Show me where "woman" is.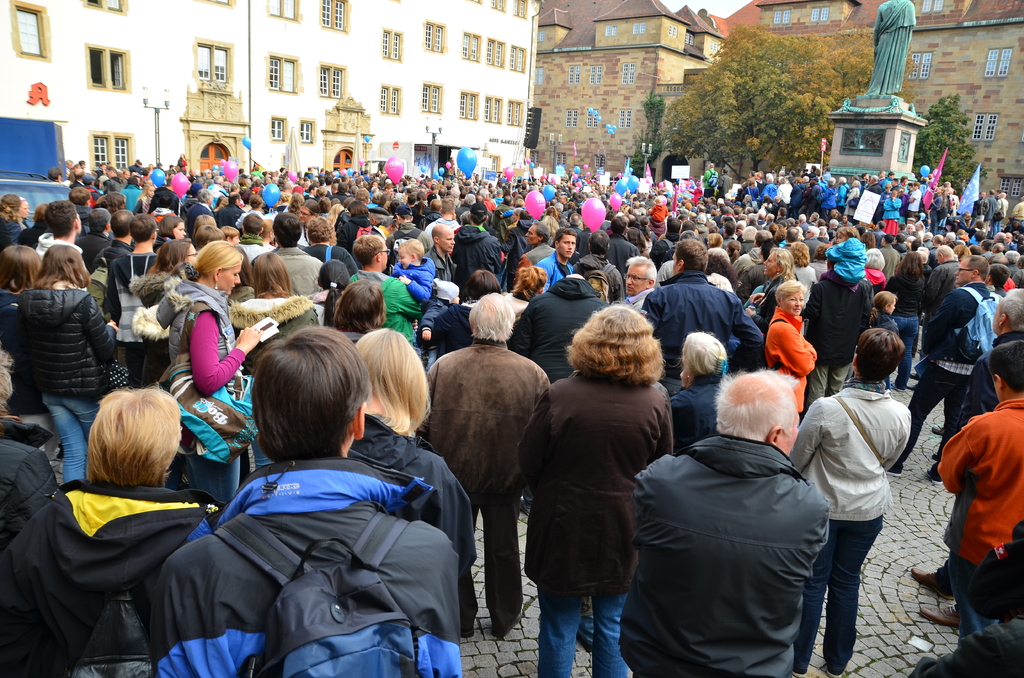
"woman" is at bbox=[228, 252, 319, 375].
